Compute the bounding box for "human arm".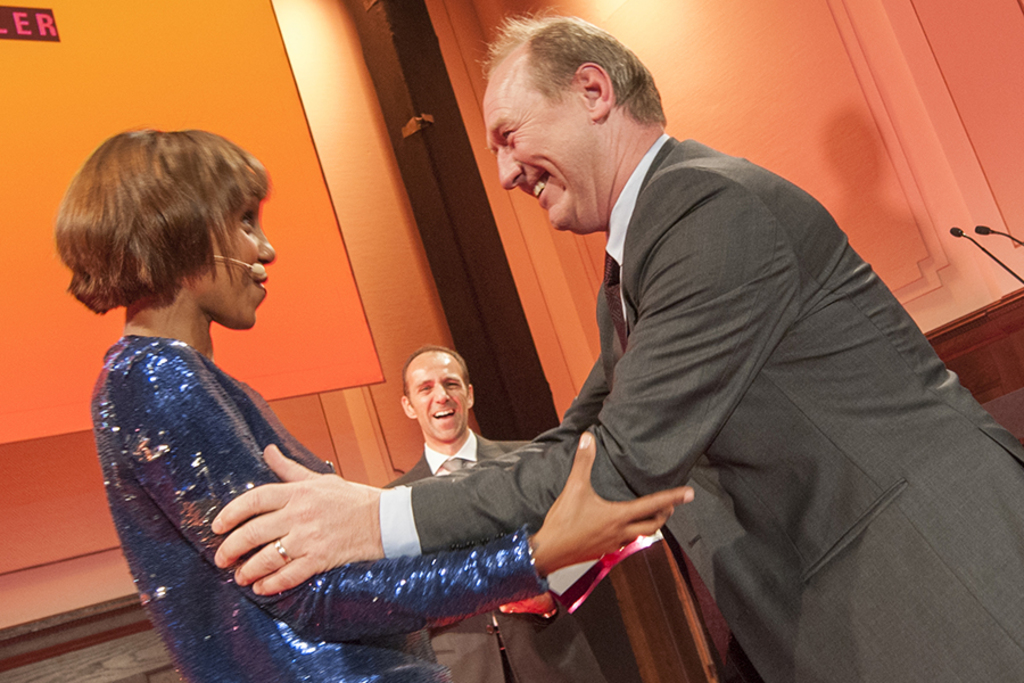
(214, 181, 795, 594).
